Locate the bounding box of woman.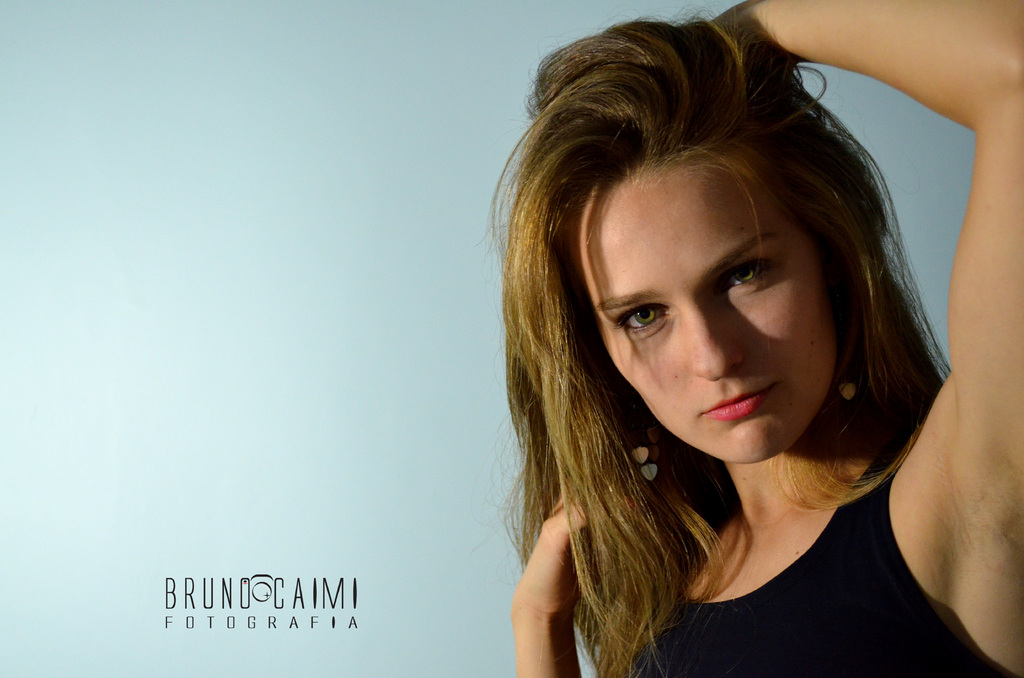
Bounding box: 428:0:998:677.
